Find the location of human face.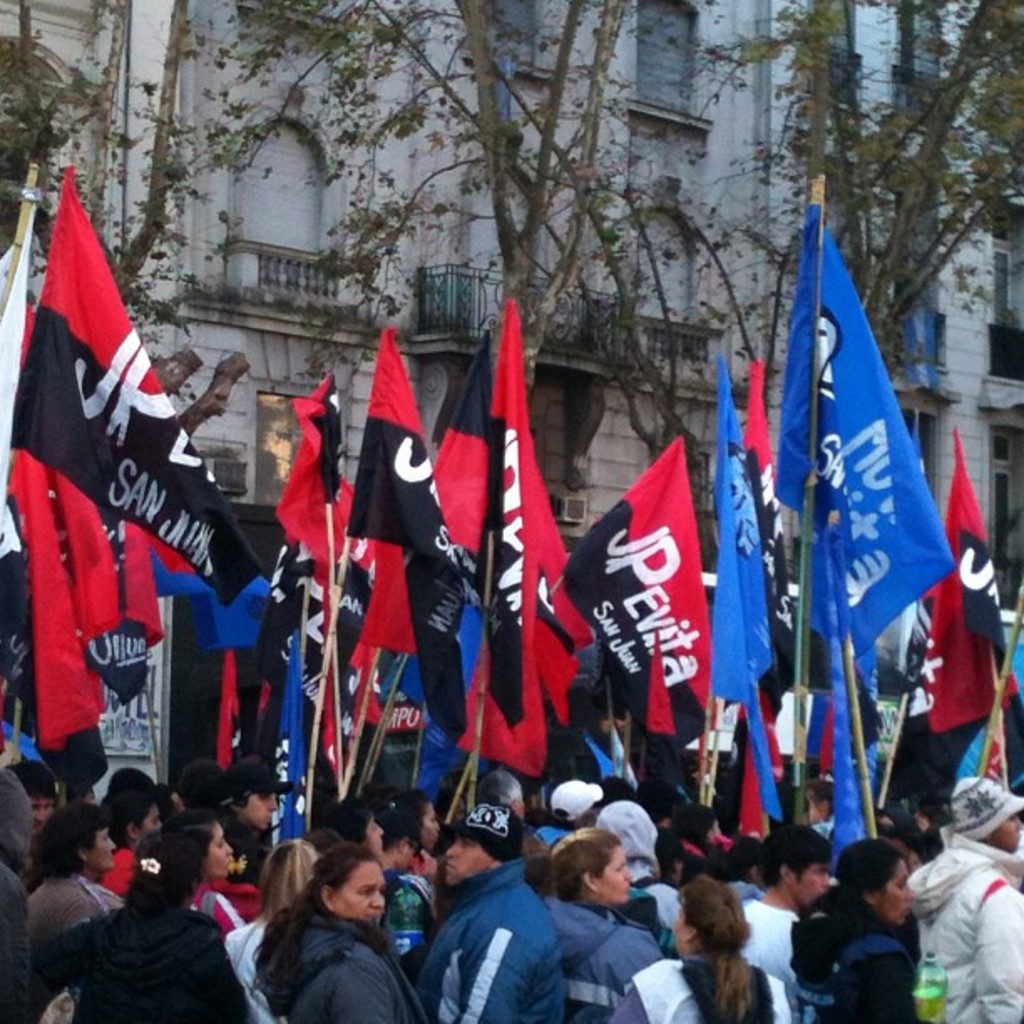
Location: crop(85, 827, 114, 868).
